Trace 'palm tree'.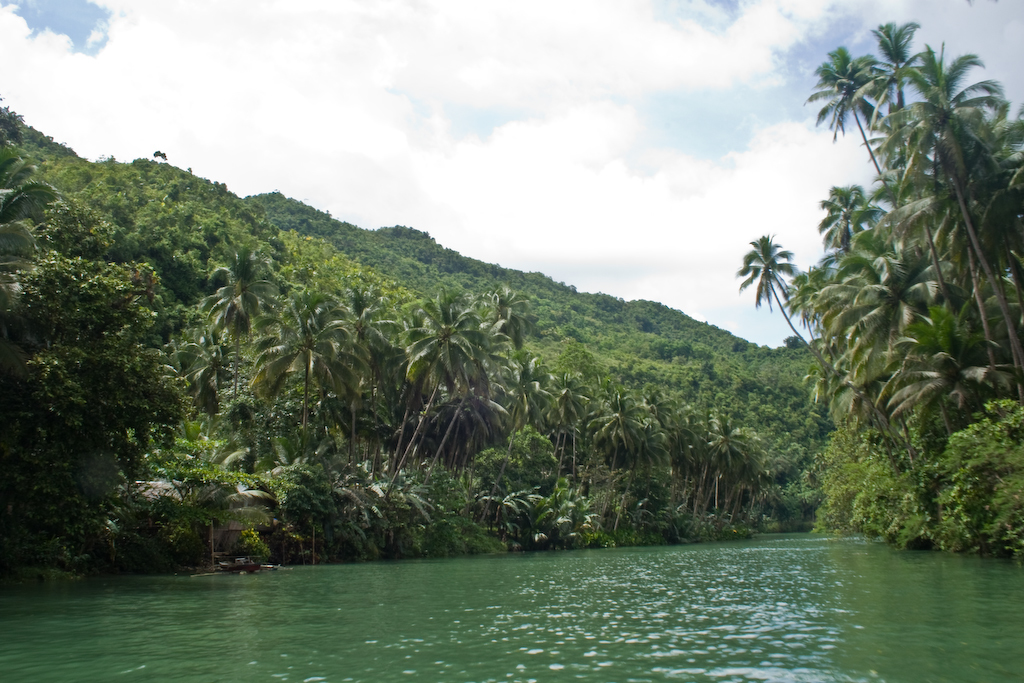
Traced to rect(834, 256, 927, 352).
